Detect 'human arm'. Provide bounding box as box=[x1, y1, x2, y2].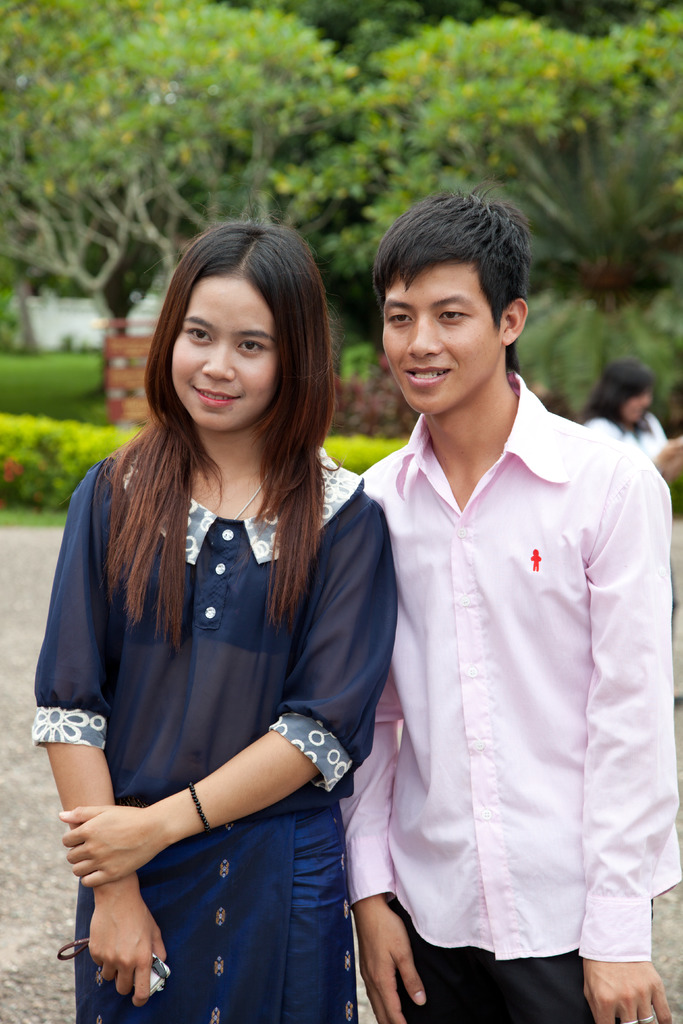
box=[327, 475, 429, 1023].
